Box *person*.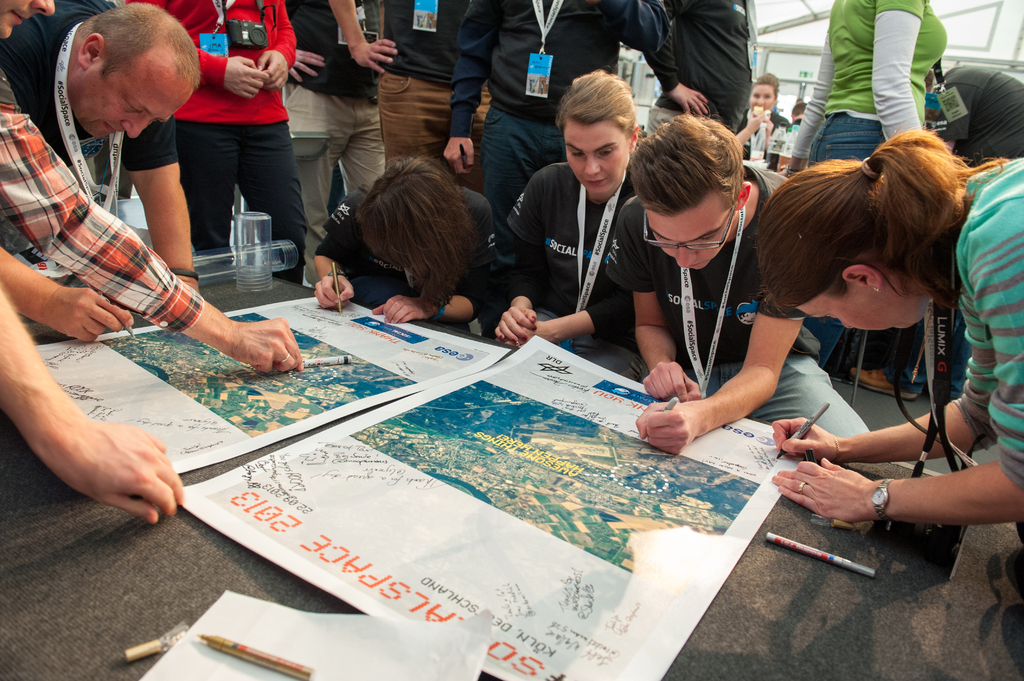
rect(604, 109, 872, 457).
